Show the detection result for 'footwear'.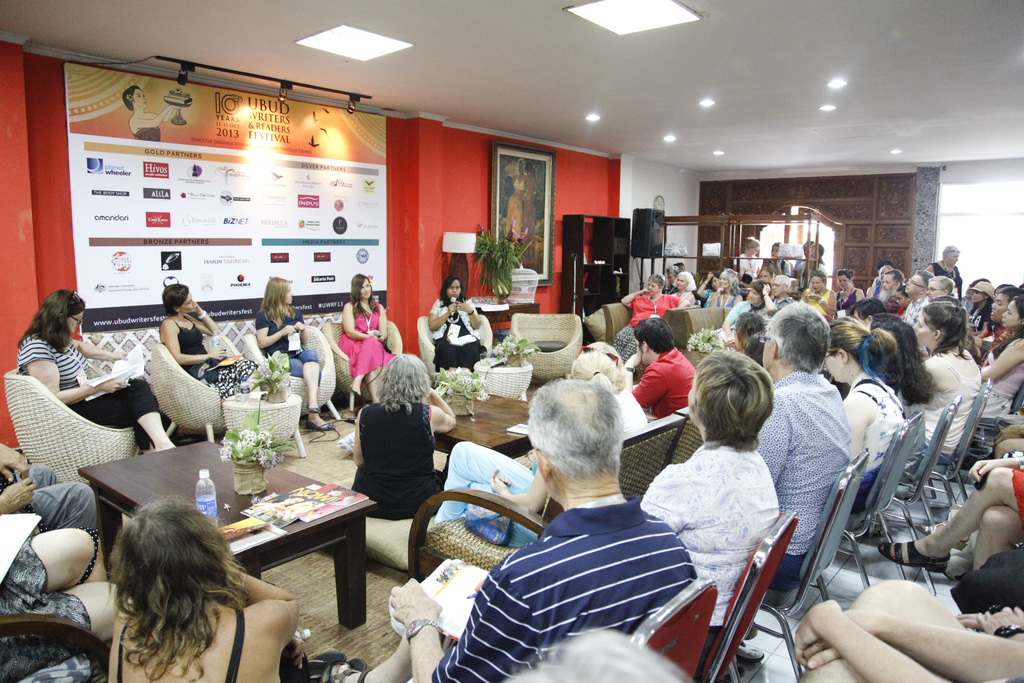
bbox=(876, 541, 950, 567).
